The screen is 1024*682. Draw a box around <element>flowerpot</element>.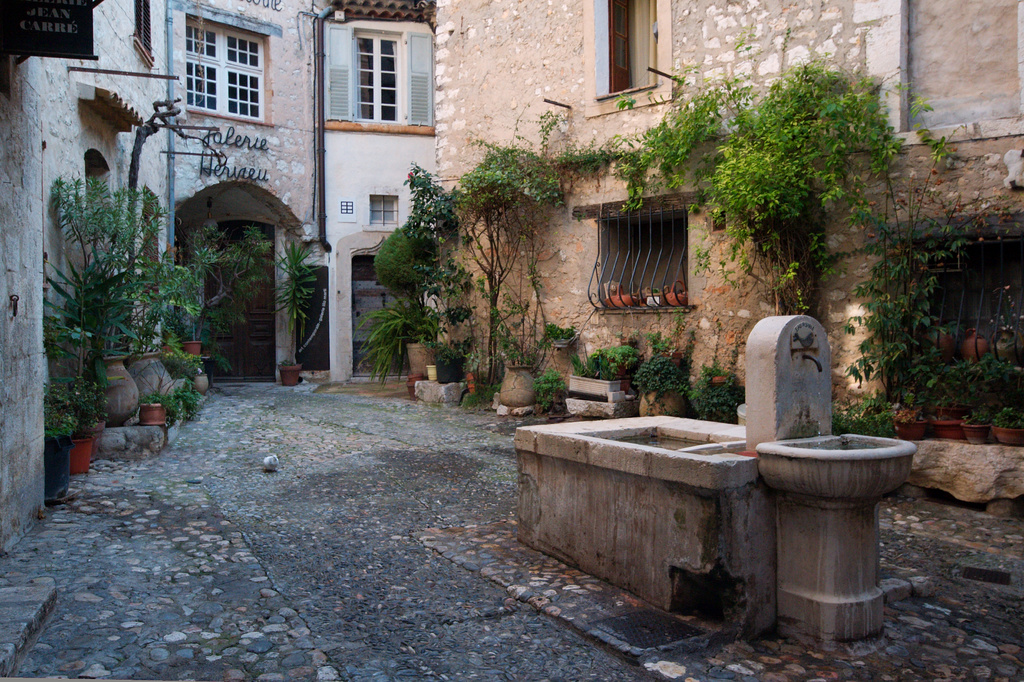
BBox(643, 396, 679, 429).
